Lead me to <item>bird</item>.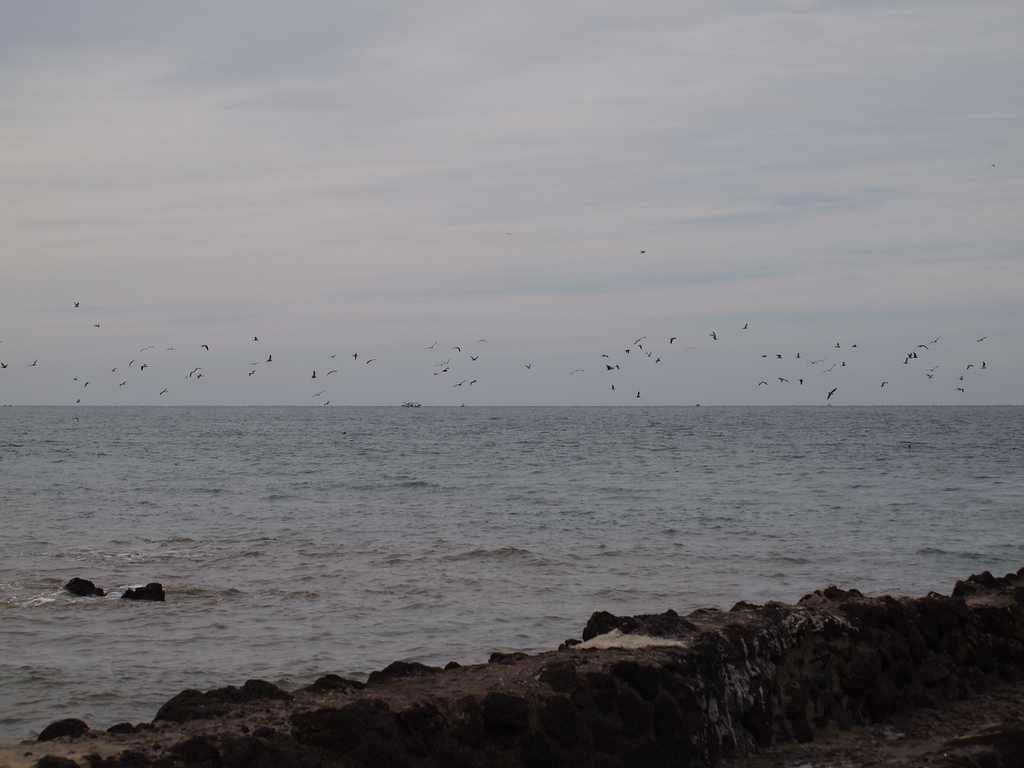
Lead to region(824, 385, 836, 405).
